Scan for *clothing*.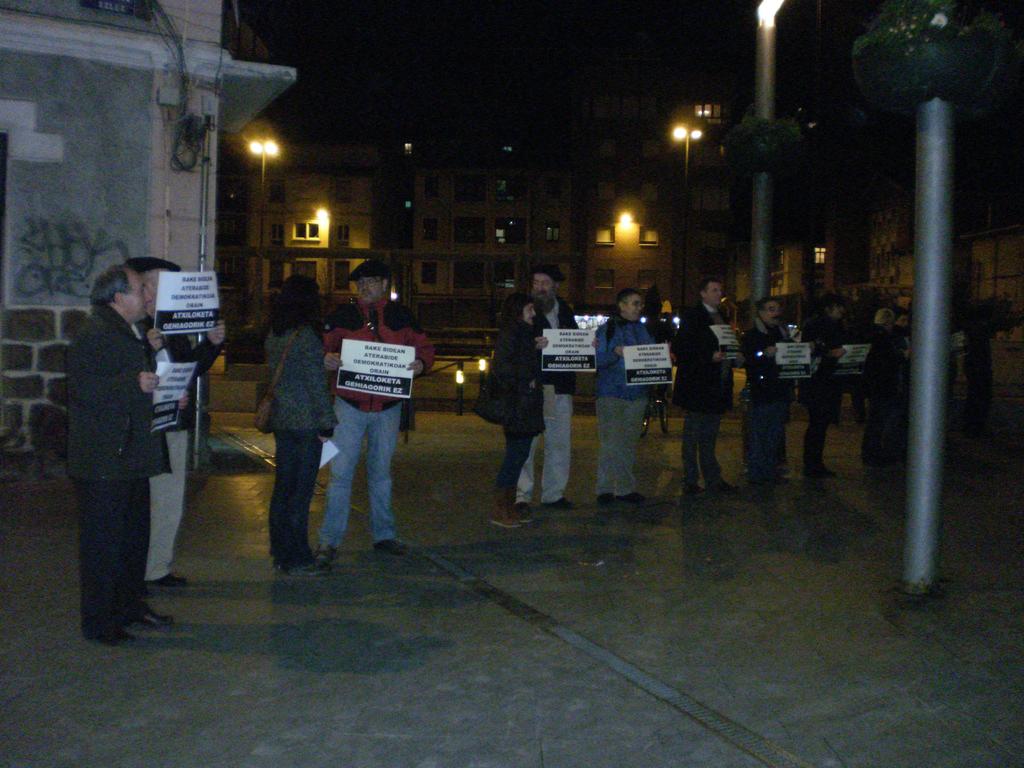
Scan result: {"left": 739, "top": 319, "right": 788, "bottom": 490}.
